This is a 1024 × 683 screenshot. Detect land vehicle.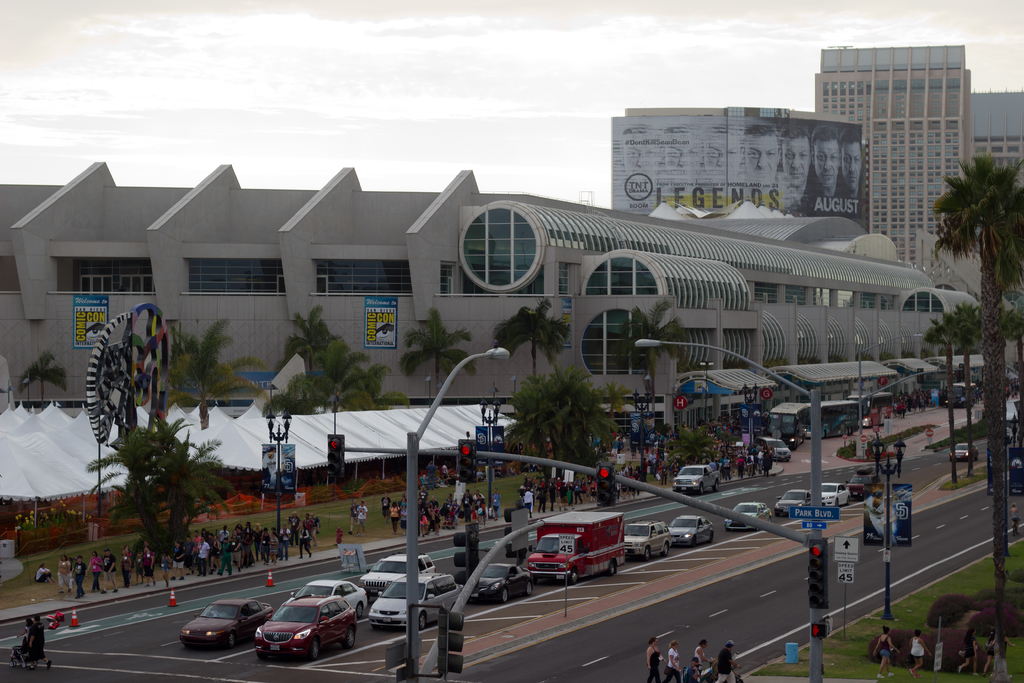
bbox=[950, 446, 980, 459].
